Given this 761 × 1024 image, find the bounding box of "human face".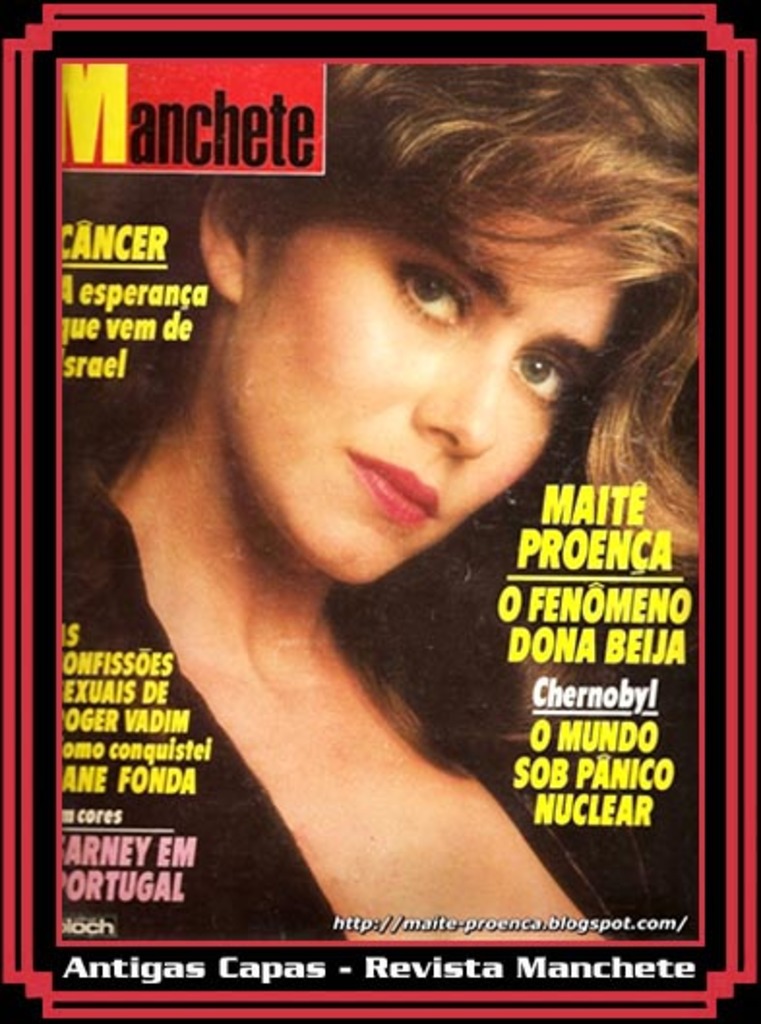
bbox=(238, 201, 624, 581).
